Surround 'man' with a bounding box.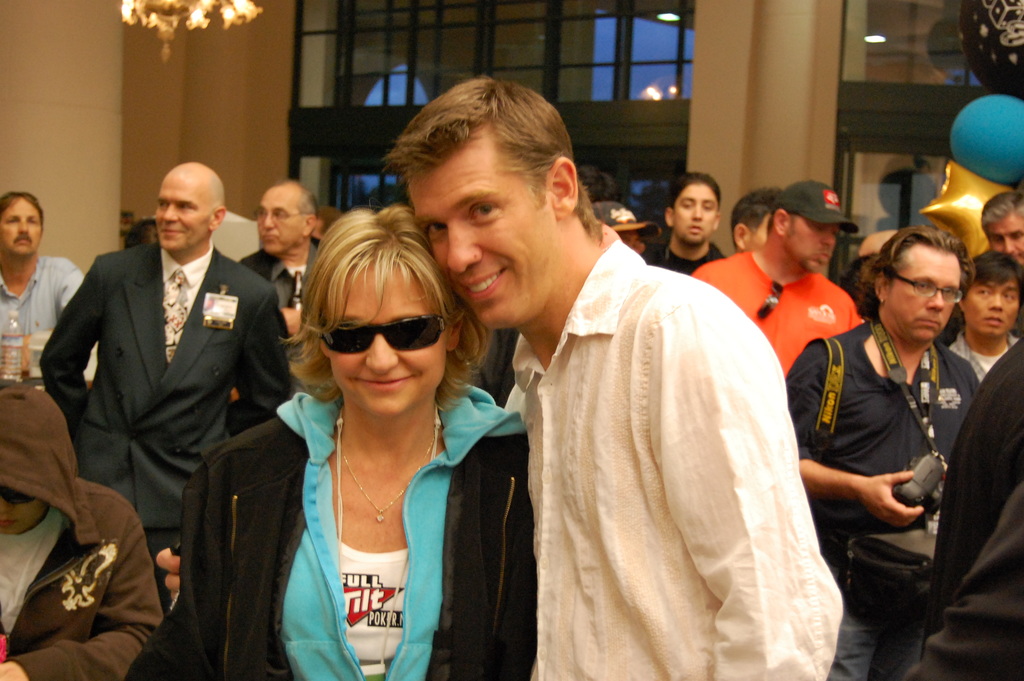
37,163,291,610.
